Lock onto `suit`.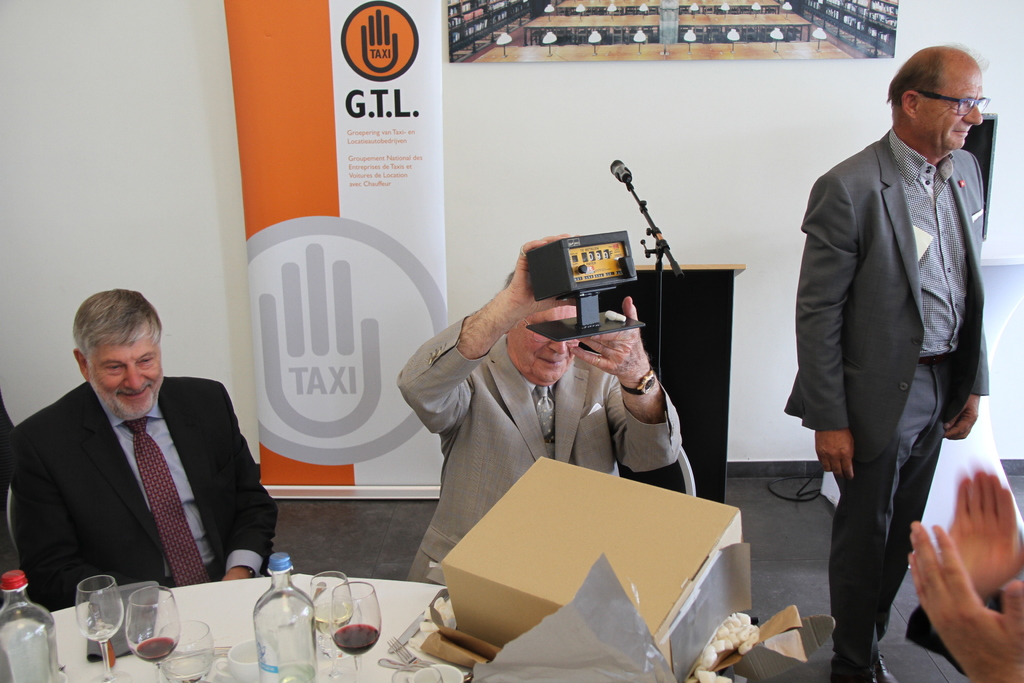
Locked: {"x1": 798, "y1": 50, "x2": 997, "y2": 669}.
